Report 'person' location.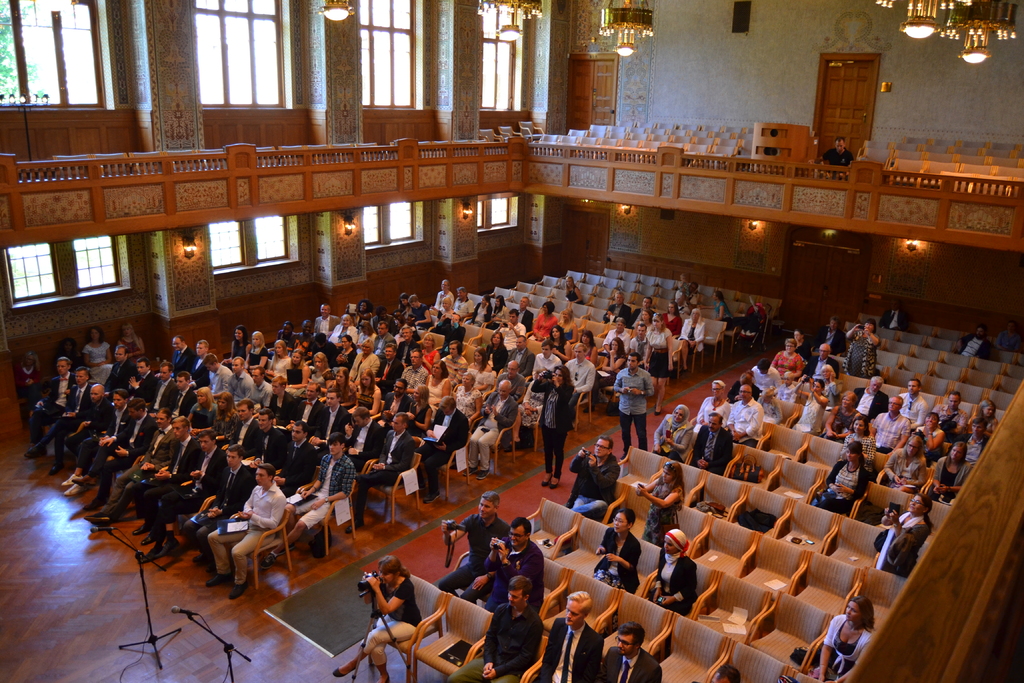
Report: BBox(531, 362, 575, 482).
